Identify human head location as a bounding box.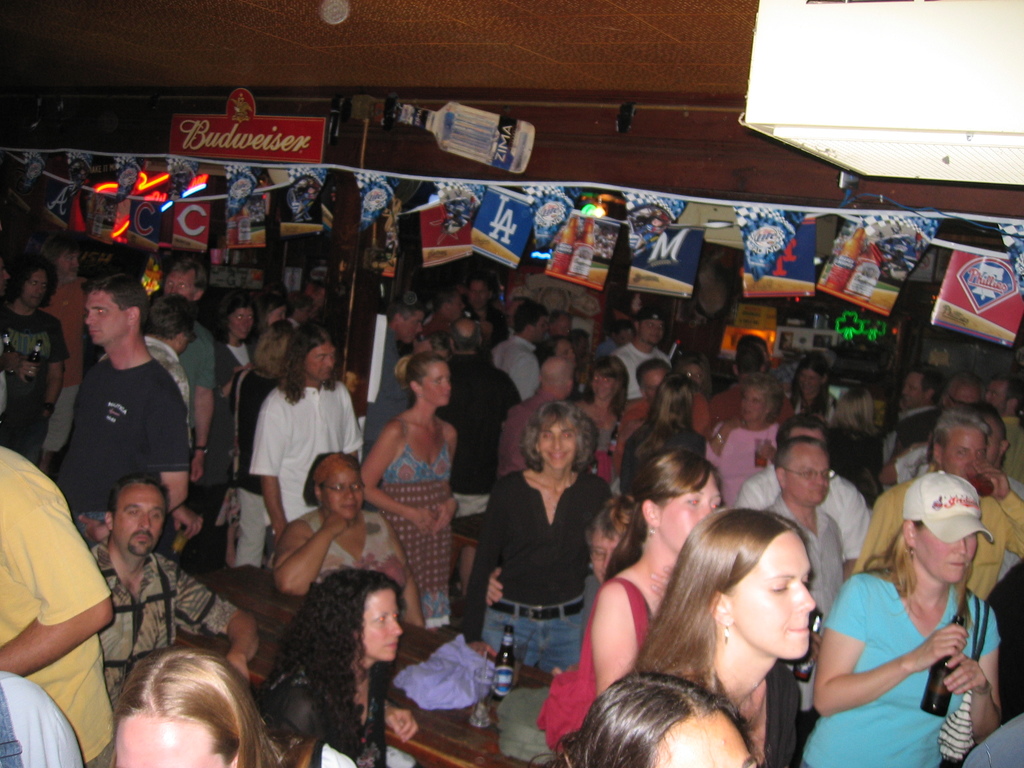
bbox=[538, 356, 582, 388].
